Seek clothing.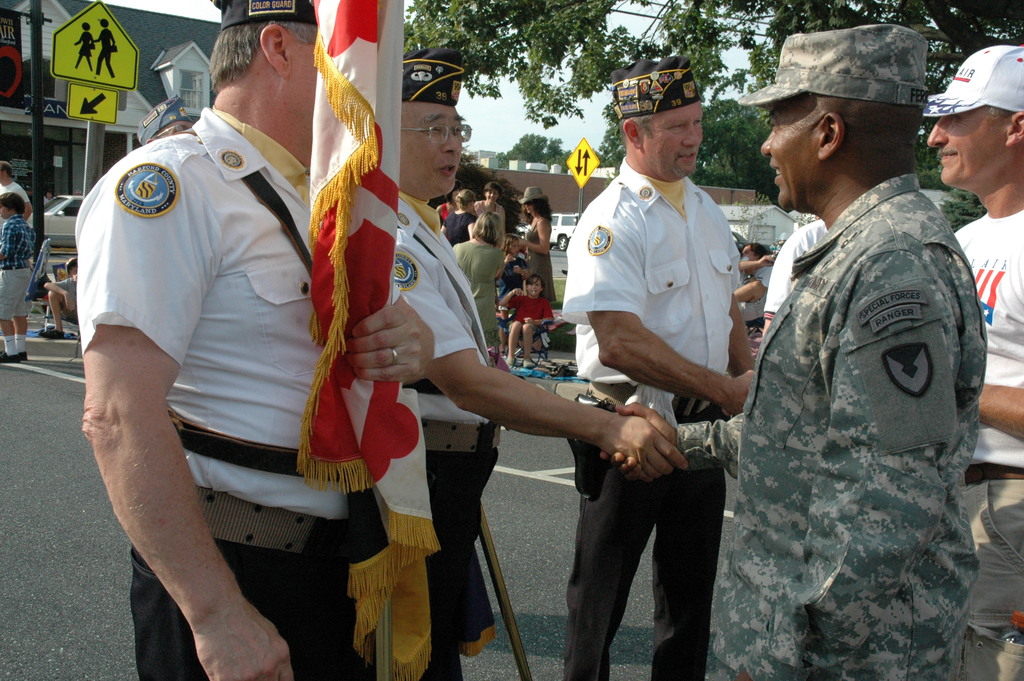
<bbox>390, 180, 510, 680</bbox>.
